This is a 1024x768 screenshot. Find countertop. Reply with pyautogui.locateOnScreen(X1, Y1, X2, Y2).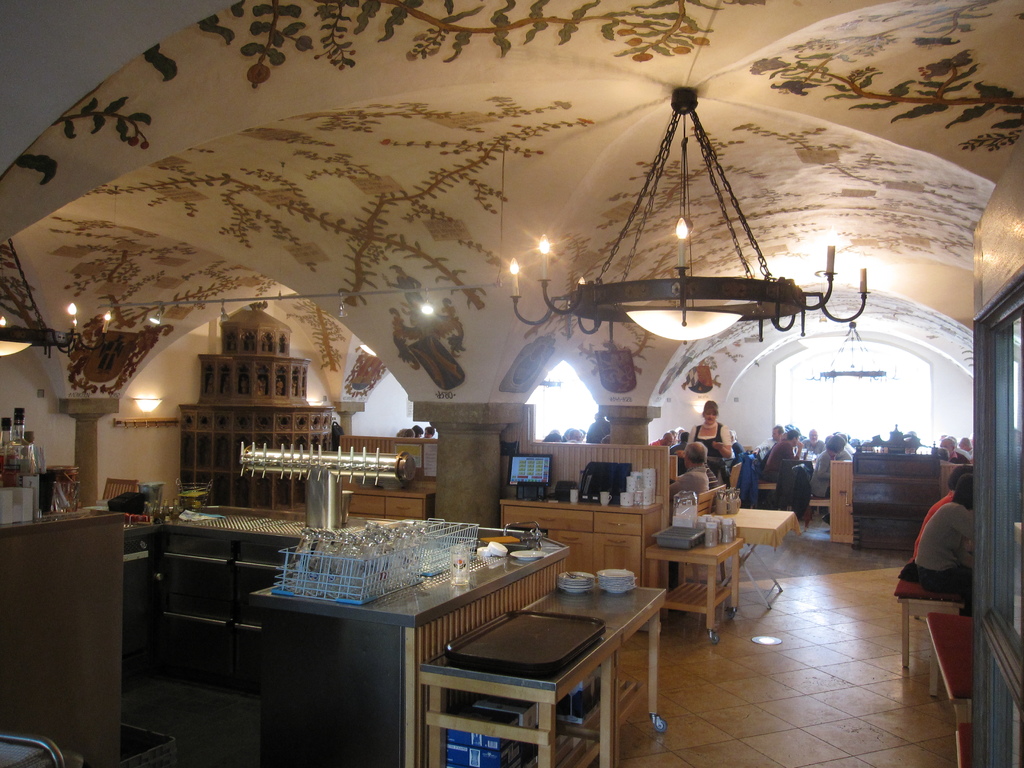
pyautogui.locateOnScreen(118, 507, 571, 767).
